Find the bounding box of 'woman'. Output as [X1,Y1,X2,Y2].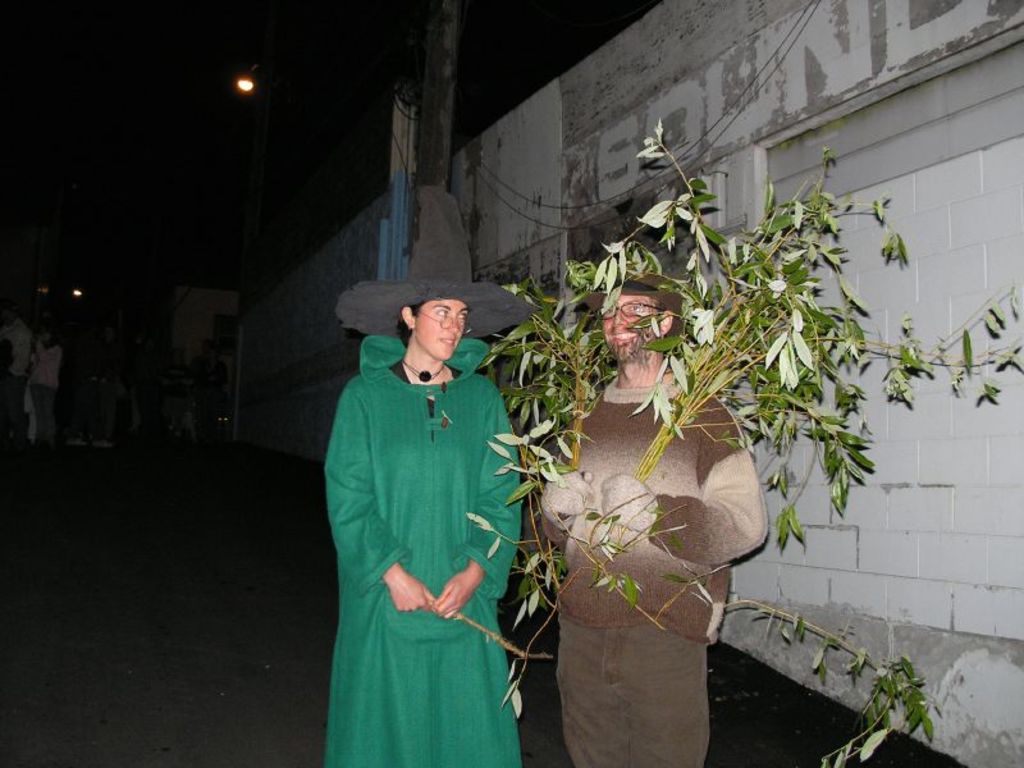
[312,268,534,767].
